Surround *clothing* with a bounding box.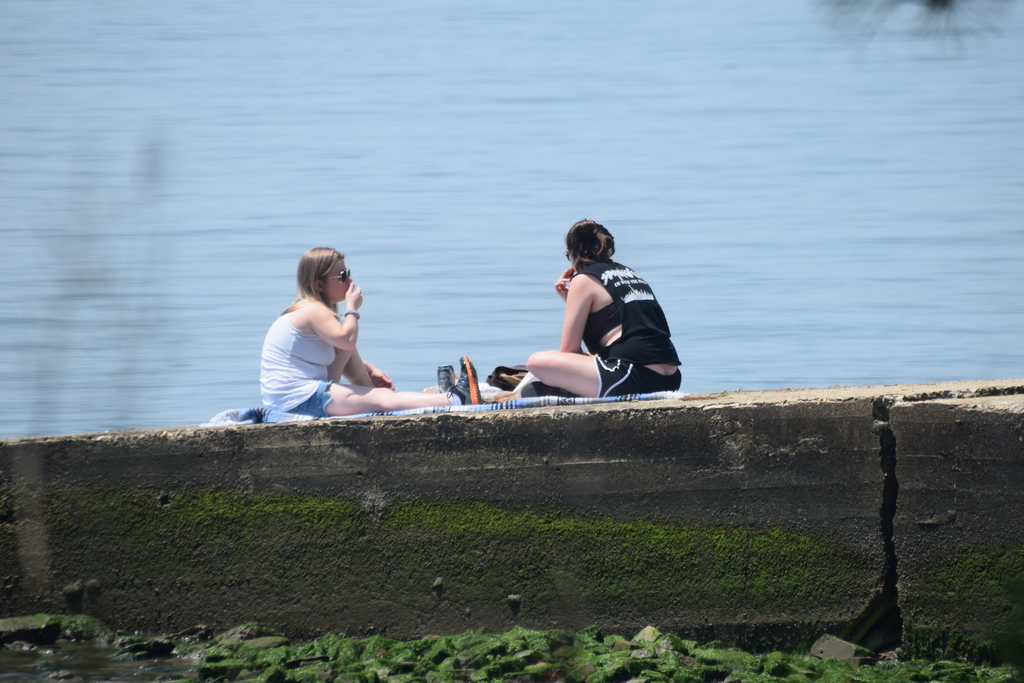
rect(570, 258, 681, 398).
